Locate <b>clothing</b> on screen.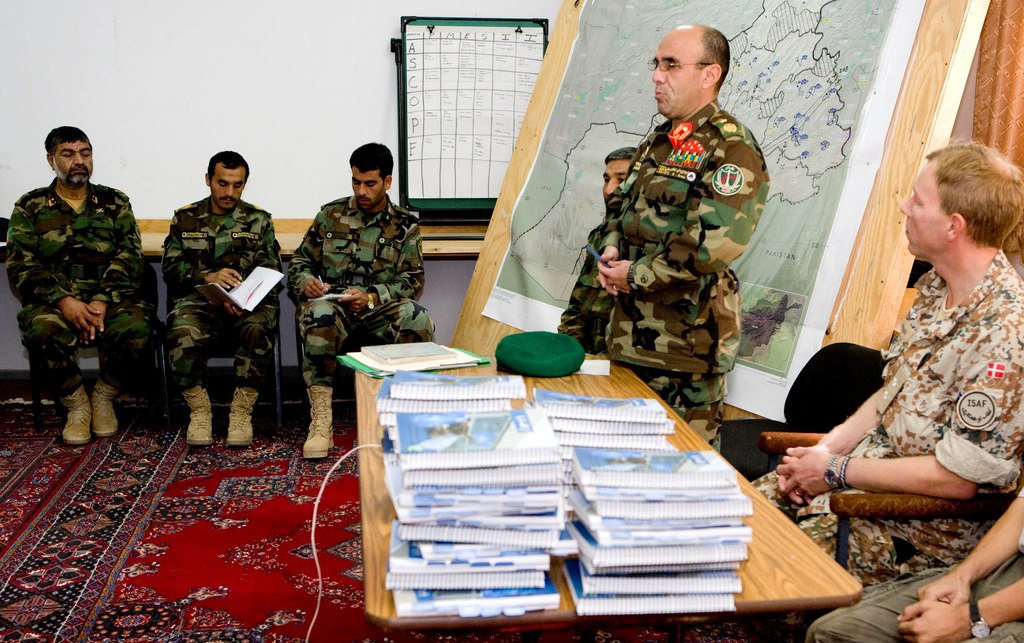
On screen at {"x1": 595, "y1": 96, "x2": 766, "y2": 447}.
